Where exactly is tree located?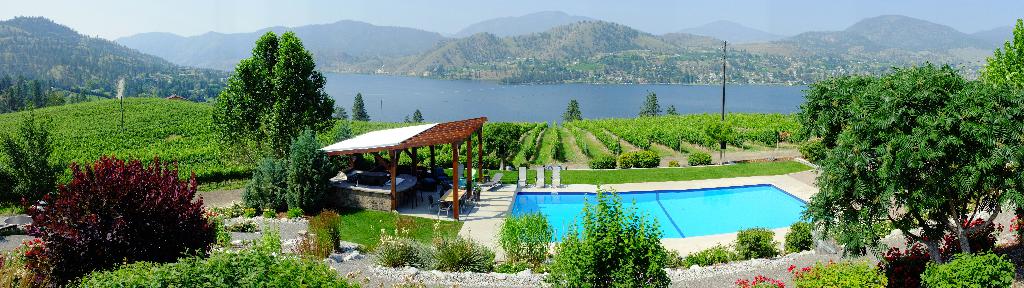
Its bounding box is left=665, top=103, right=680, bottom=117.
